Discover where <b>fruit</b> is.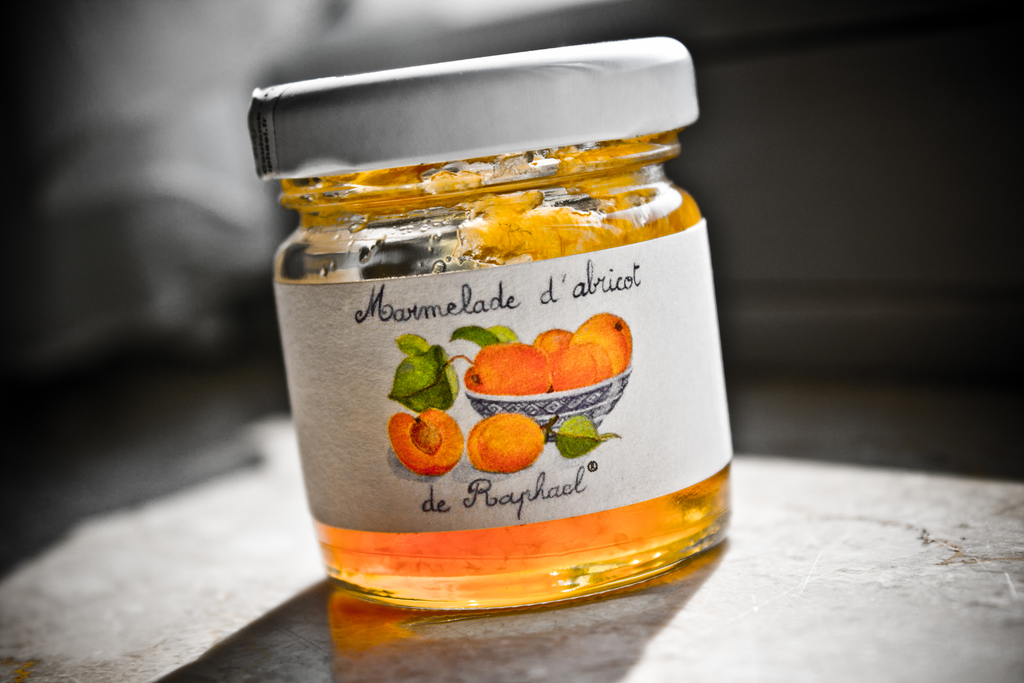
Discovered at detection(474, 422, 549, 482).
